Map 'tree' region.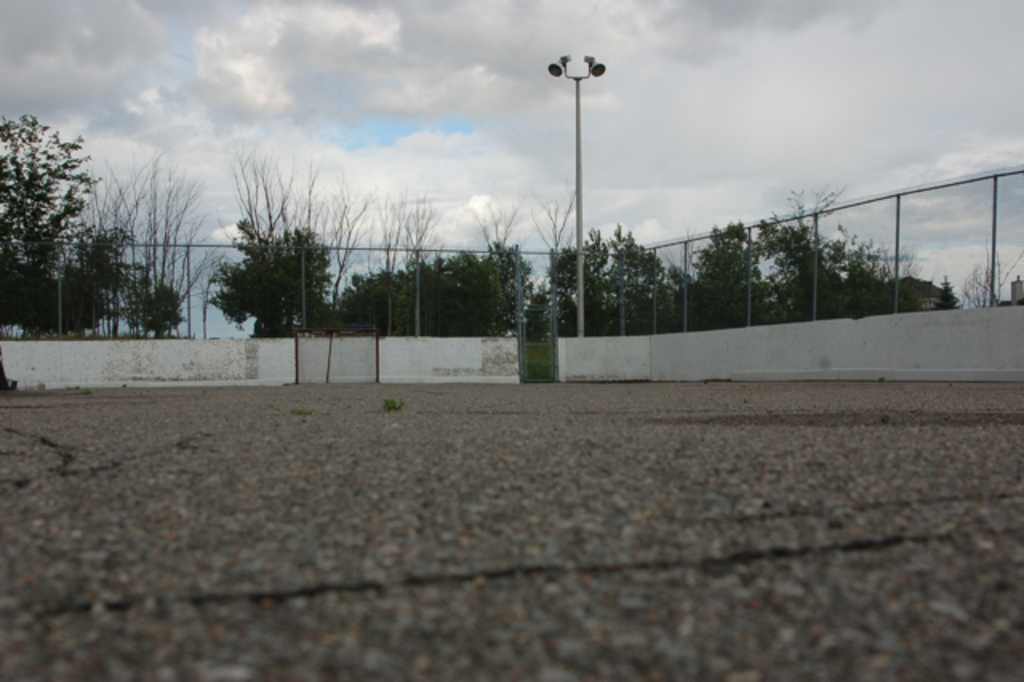
Mapped to 478:200:518:259.
